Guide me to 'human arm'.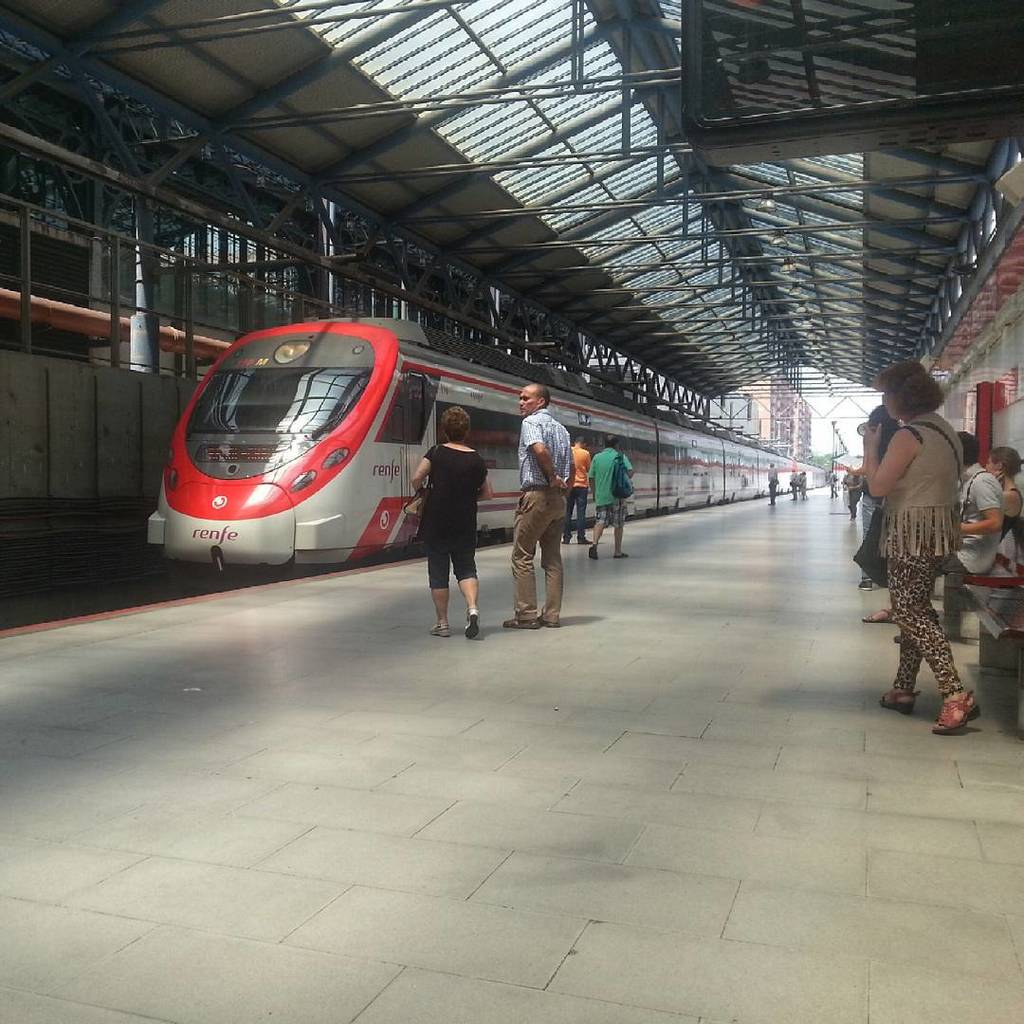
Guidance: pyautogui.locateOnScreen(583, 450, 595, 473).
